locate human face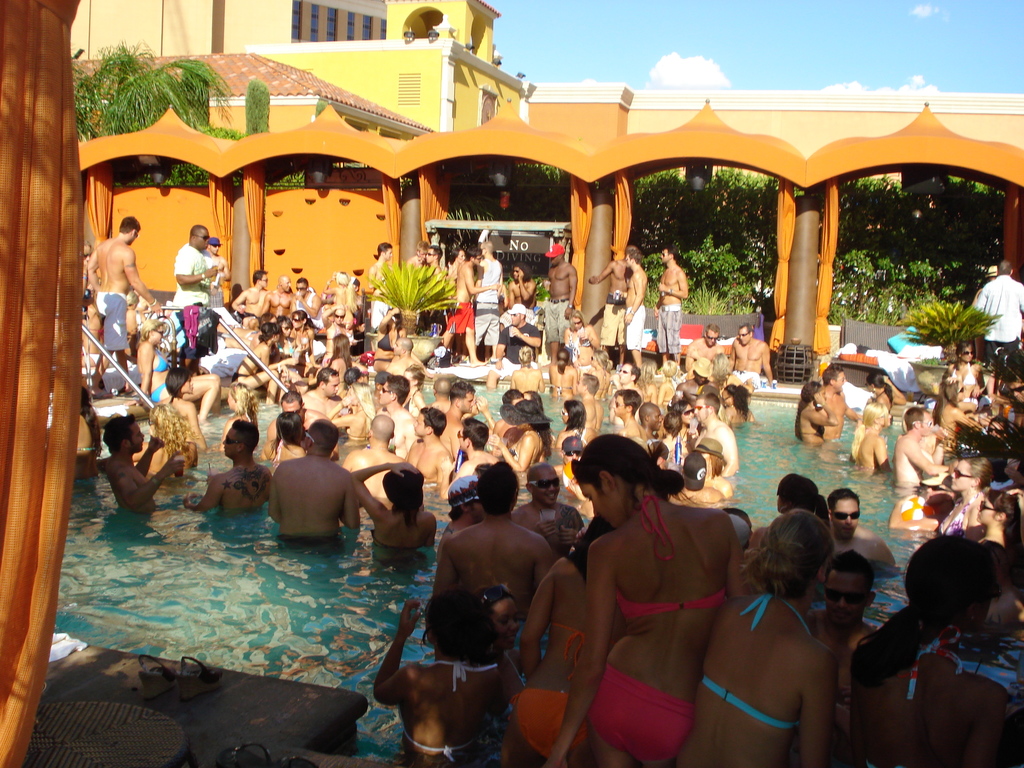
[left=659, top=249, right=669, bottom=264]
